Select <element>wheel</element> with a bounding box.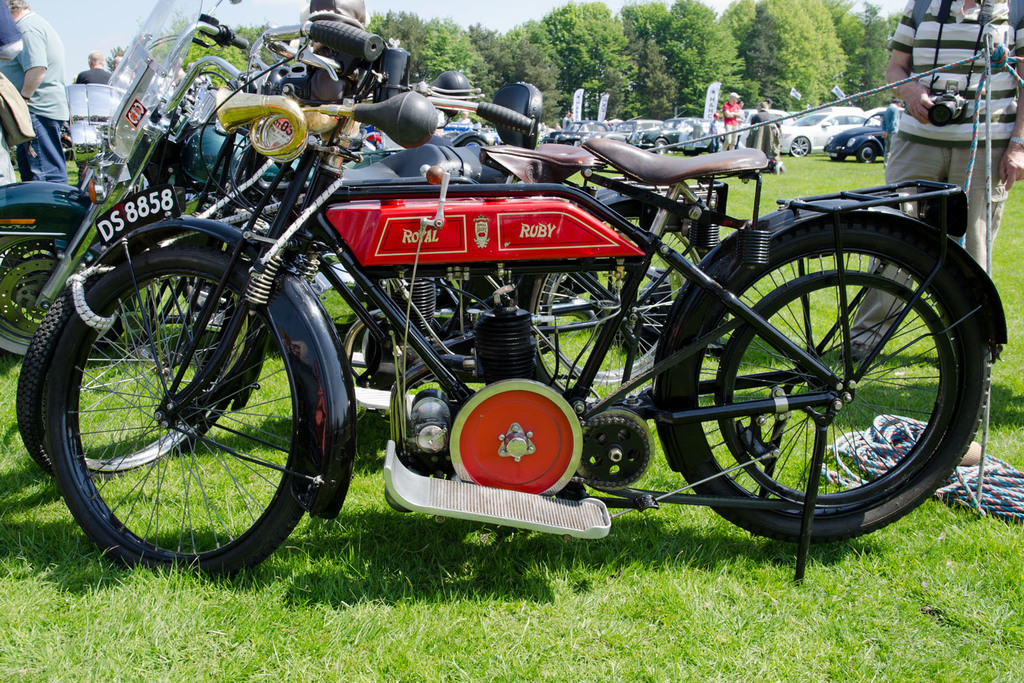
select_region(717, 271, 931, 473).
